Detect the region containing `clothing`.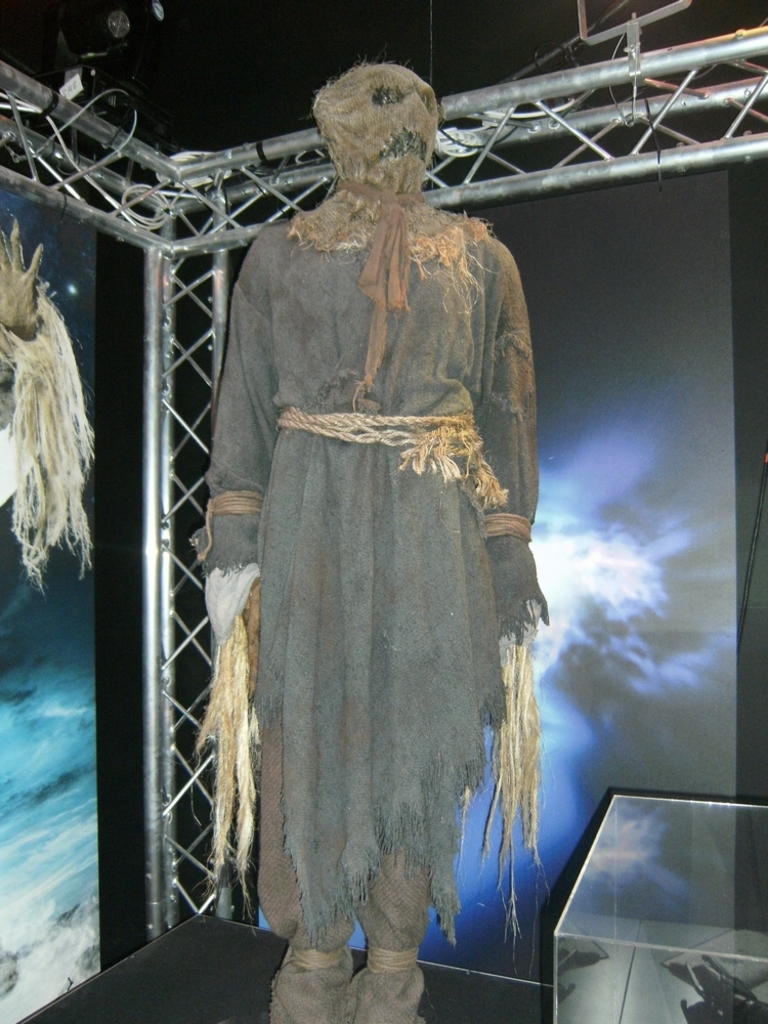
196/189/554/935.
